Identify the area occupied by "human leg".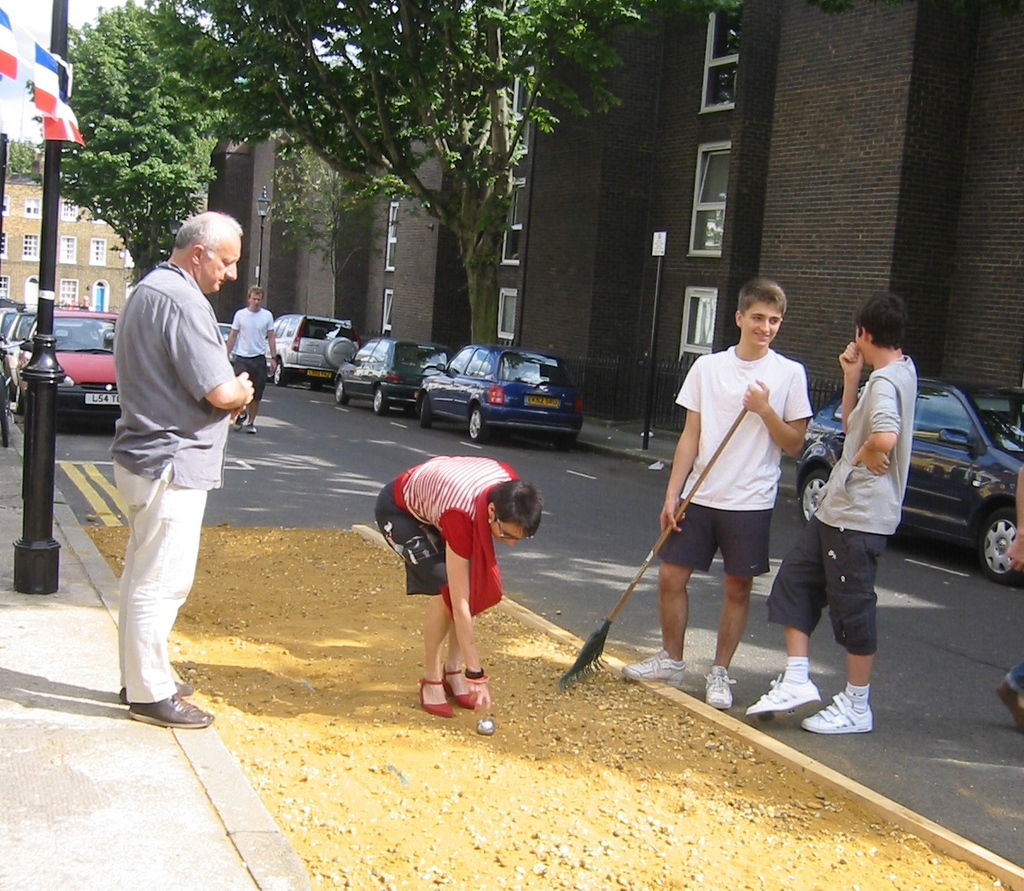
Area: 707, 575, 753, 713.
